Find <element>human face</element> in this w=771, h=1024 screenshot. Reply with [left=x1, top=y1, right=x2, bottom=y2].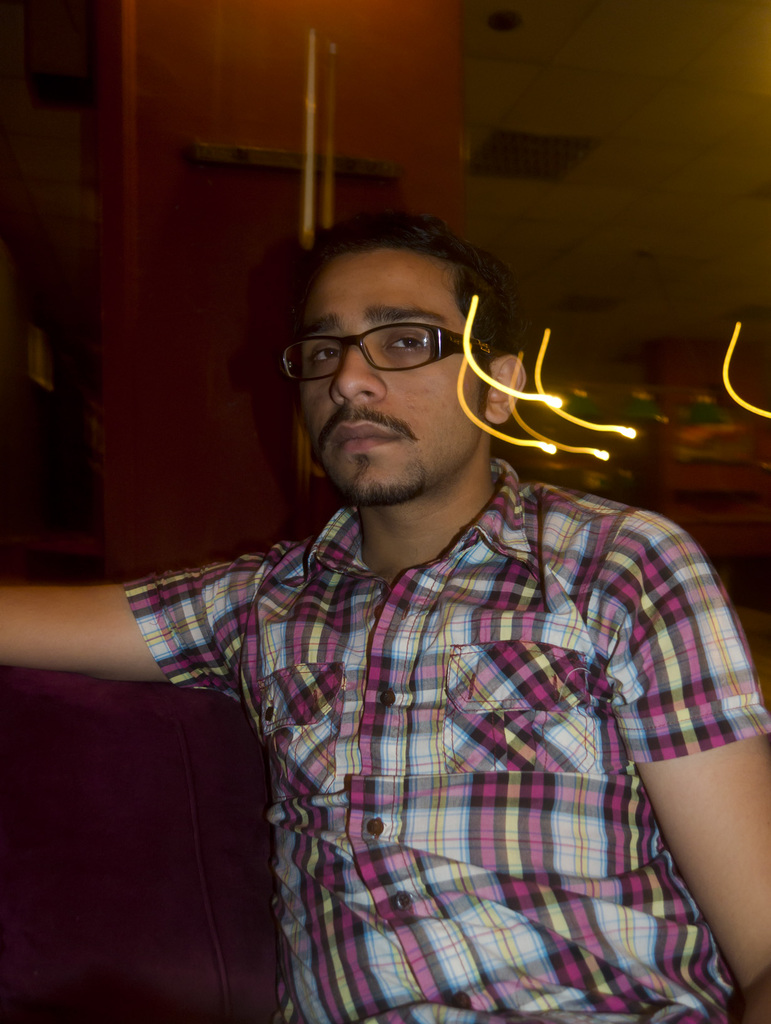
[left=302, top=252, right=489, bottom=503].
